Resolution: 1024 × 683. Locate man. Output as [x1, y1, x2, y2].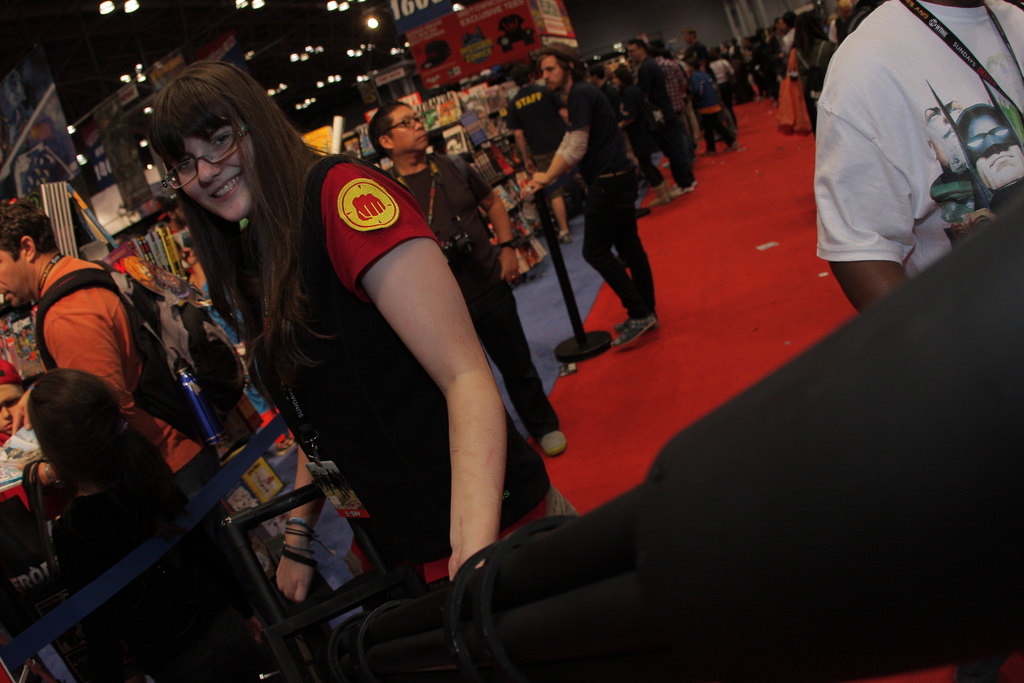
[356, 94, 579, 462].
